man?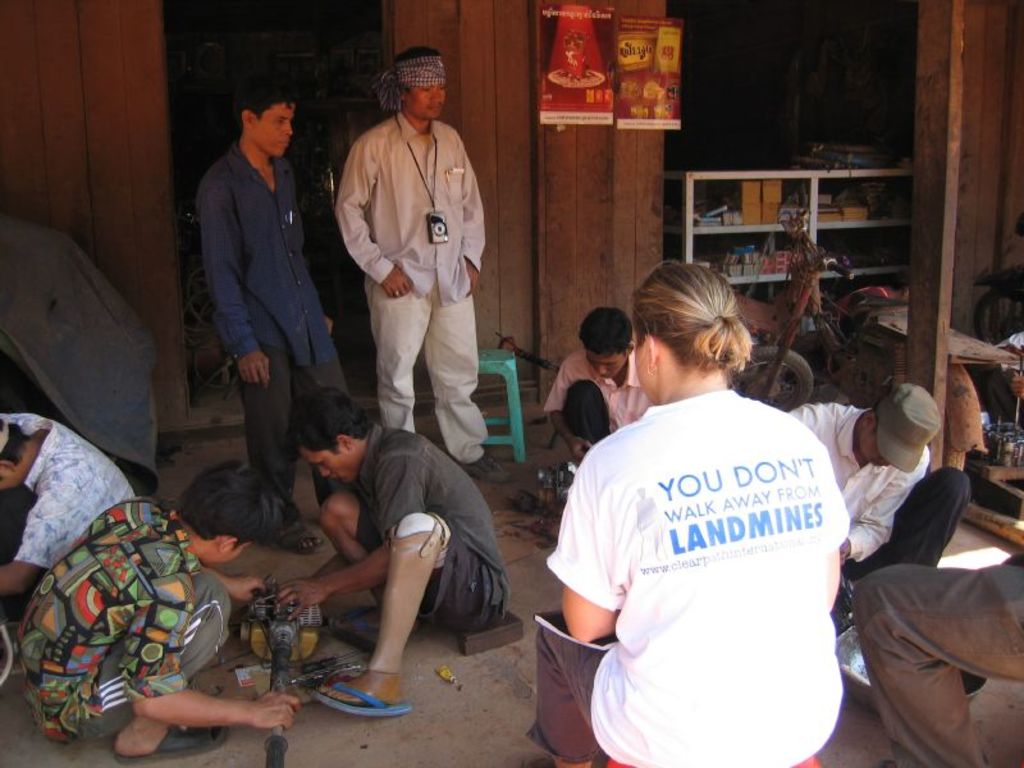
box(544, 305, 662, 461)
